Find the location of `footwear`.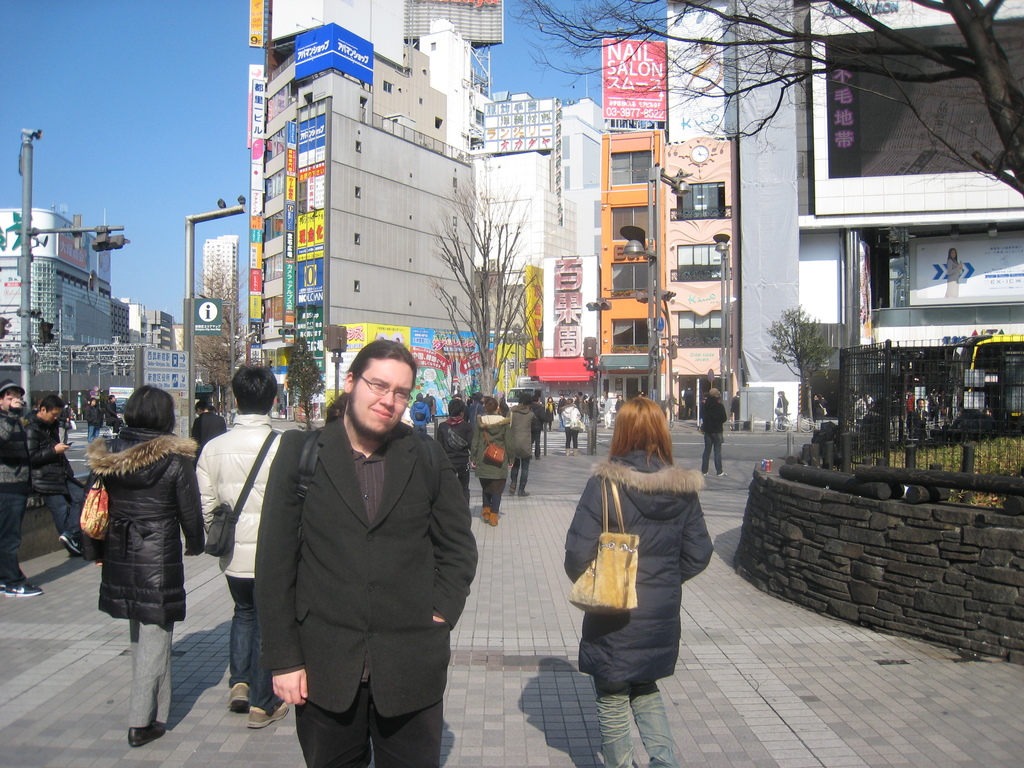
Location: pyautogui.locateOnScreen(701, 474, 708, 478).
